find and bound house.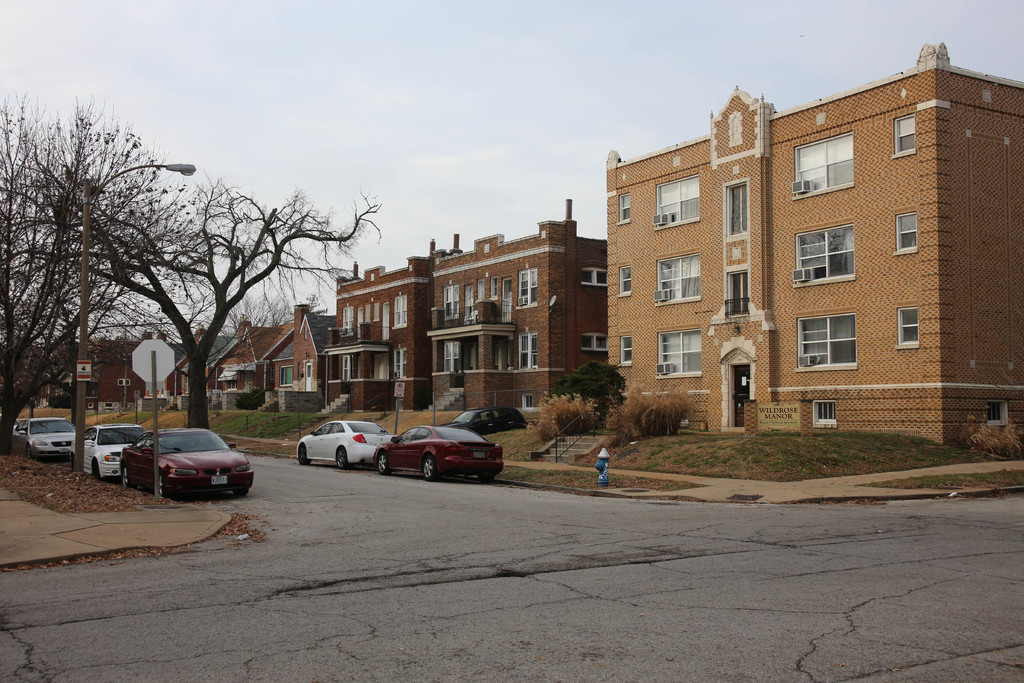
Bound: 433:199:609:416.
